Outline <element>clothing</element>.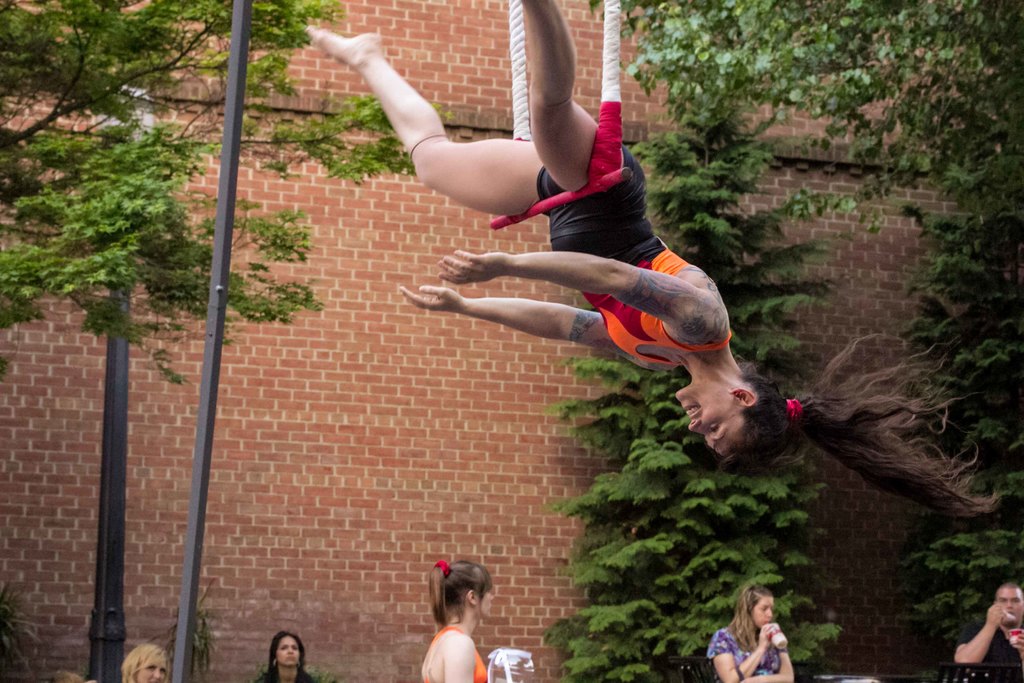
Outline: [707, 625, 781, 682].
